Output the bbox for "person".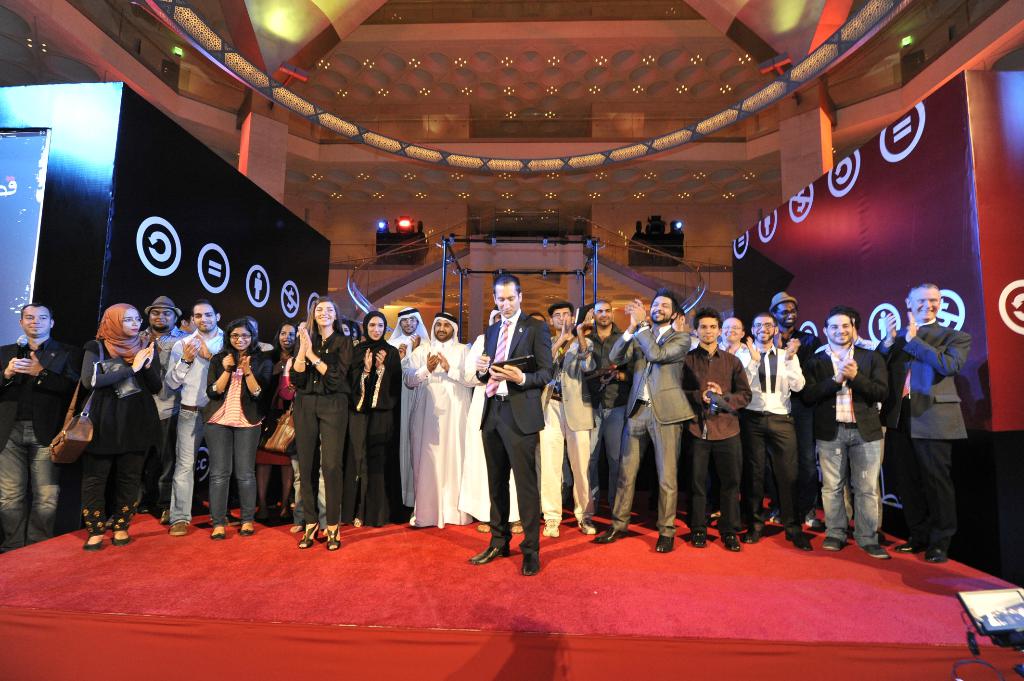
left=872, top=285, right=970, bottom=563.
